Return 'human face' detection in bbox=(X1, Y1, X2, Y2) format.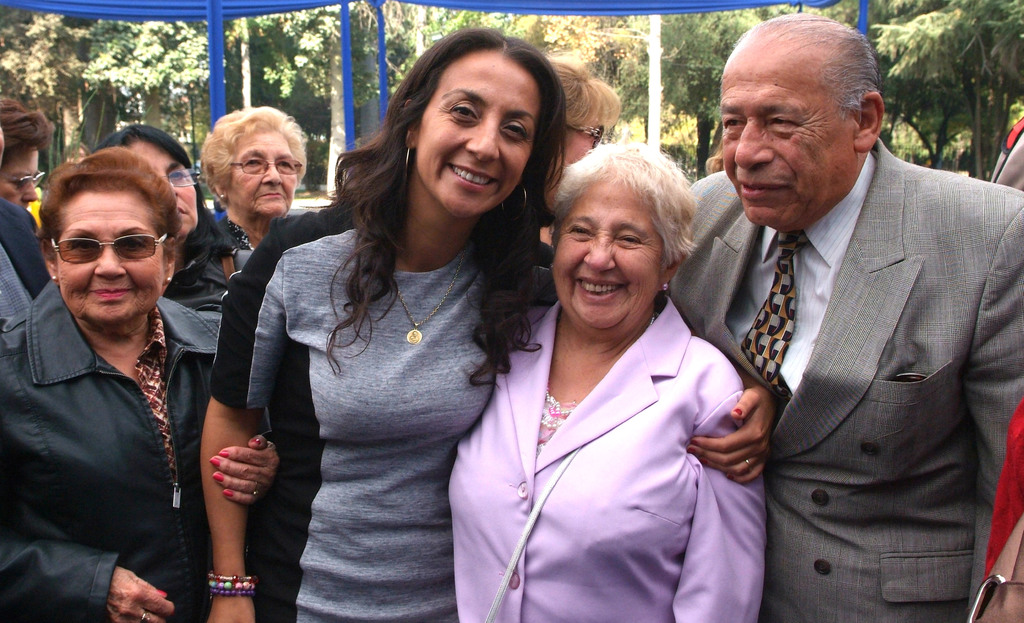
bbox=(0, 148, 36, 207).
